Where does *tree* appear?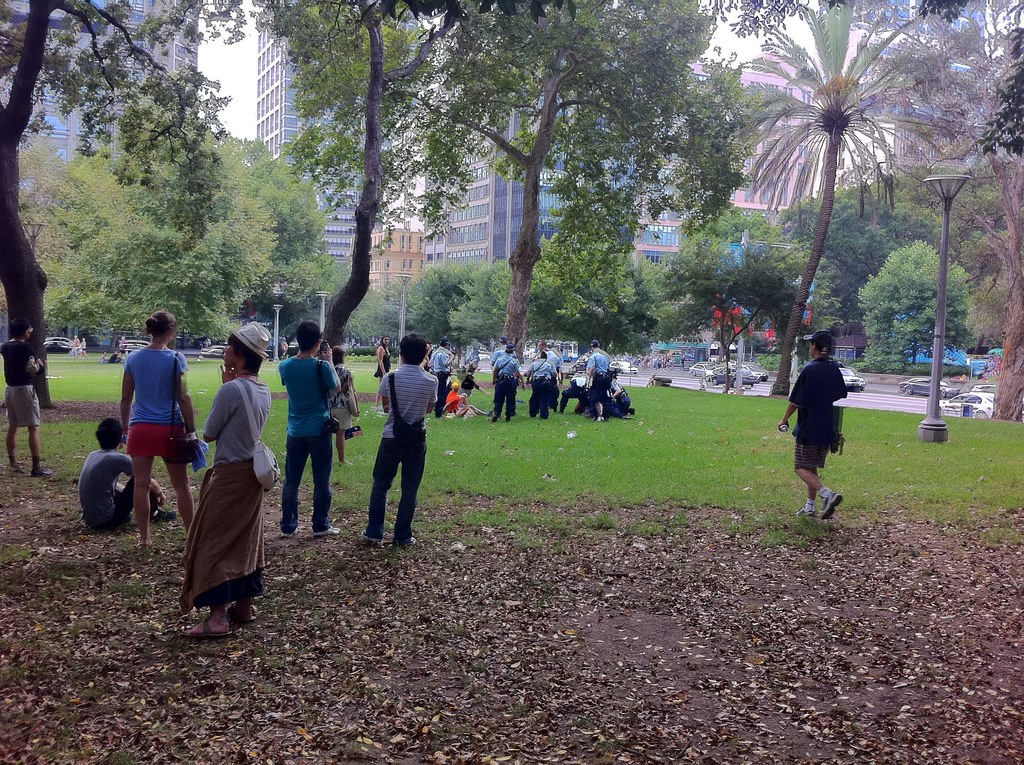
Appears at bbox(426, 0, 758, 350).
